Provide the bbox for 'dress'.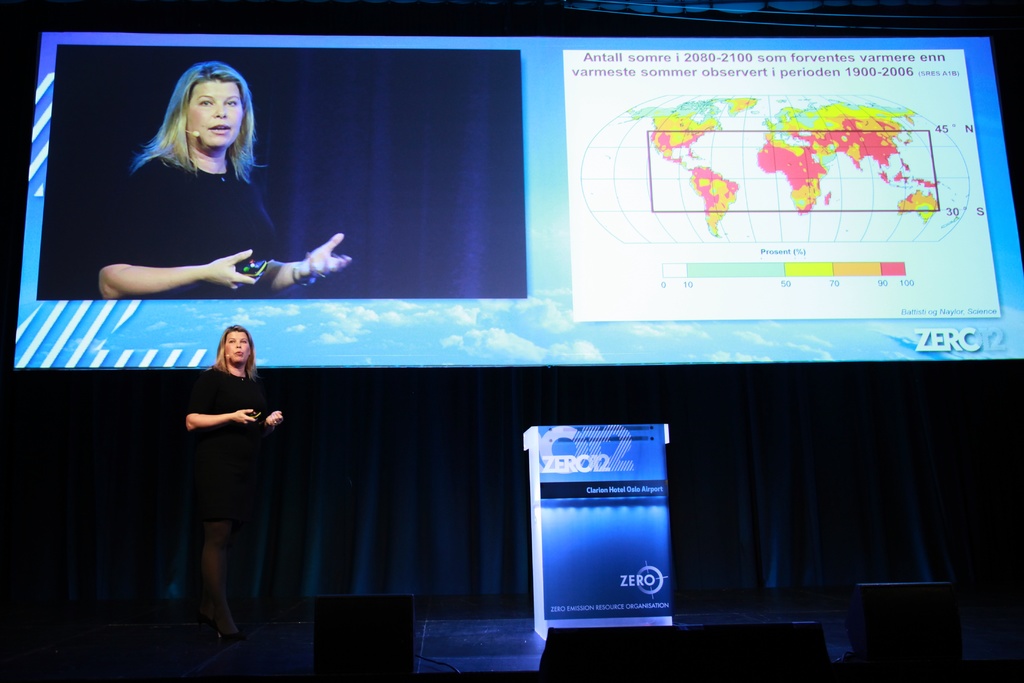
x1=180, y1=366, x2=268, y2=522.
